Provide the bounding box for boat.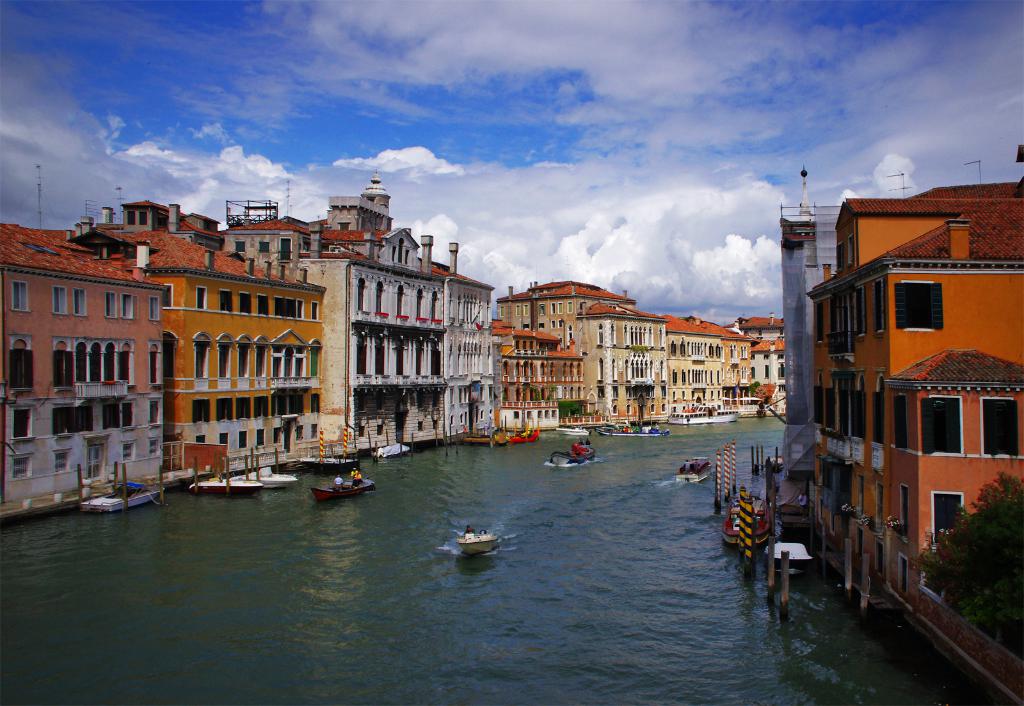
[left=314, top=479, right=371, bottom=502].
